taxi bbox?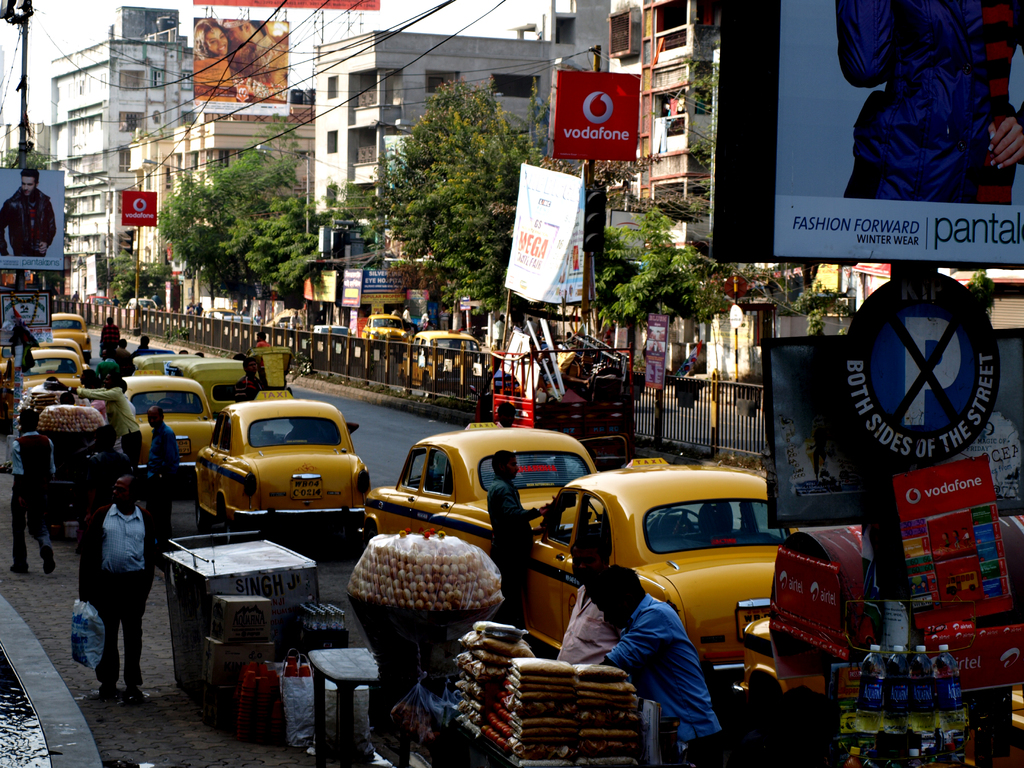
x1=737 y1=611 x2=1023 y2=767
